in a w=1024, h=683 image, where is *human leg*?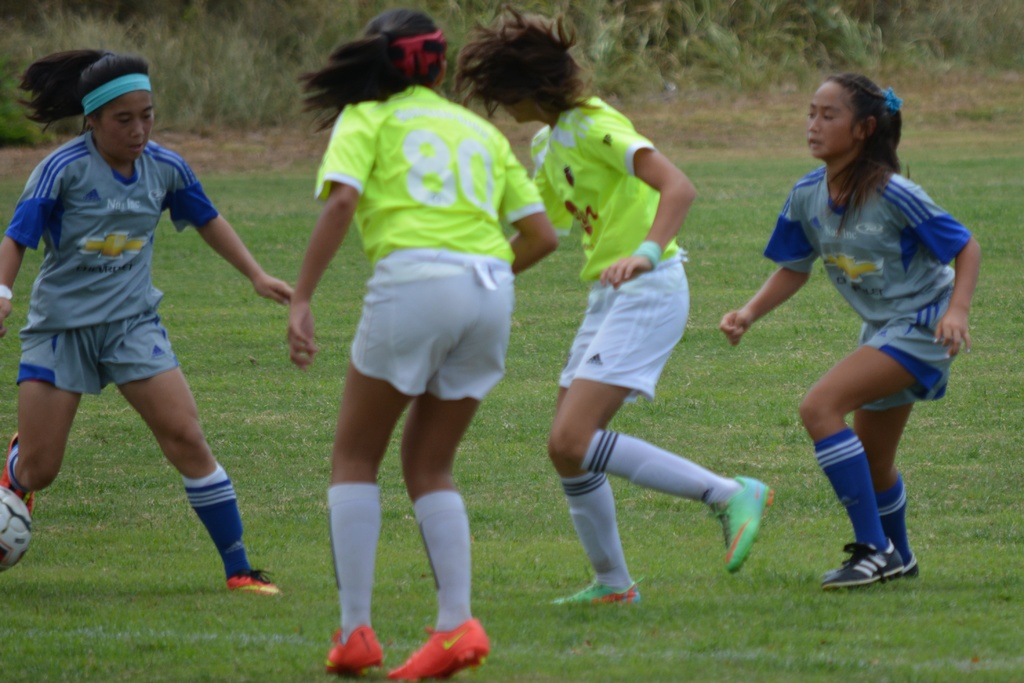
815 323 924 578.
